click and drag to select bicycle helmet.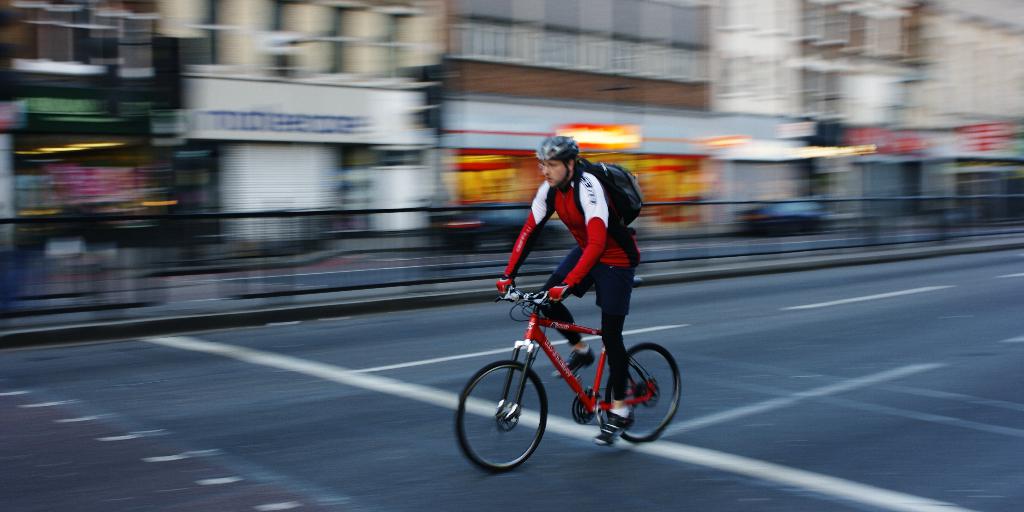
Selection: rect(539, 135, 578, 159).
